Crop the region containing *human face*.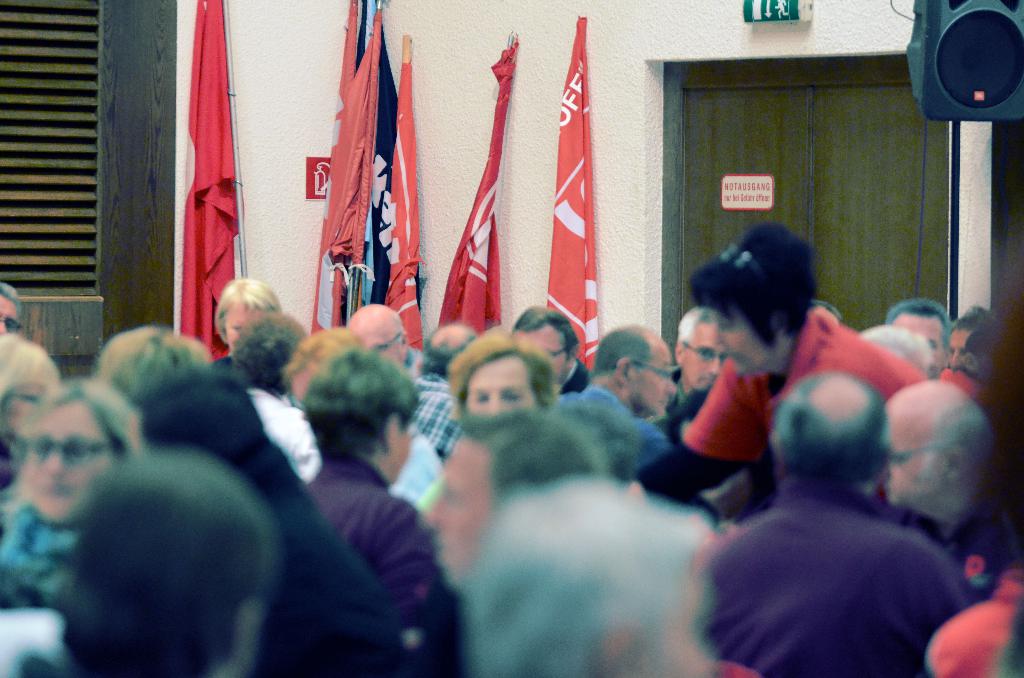
Crop region: x1=392 y1=411 x2=410 y2=482.
